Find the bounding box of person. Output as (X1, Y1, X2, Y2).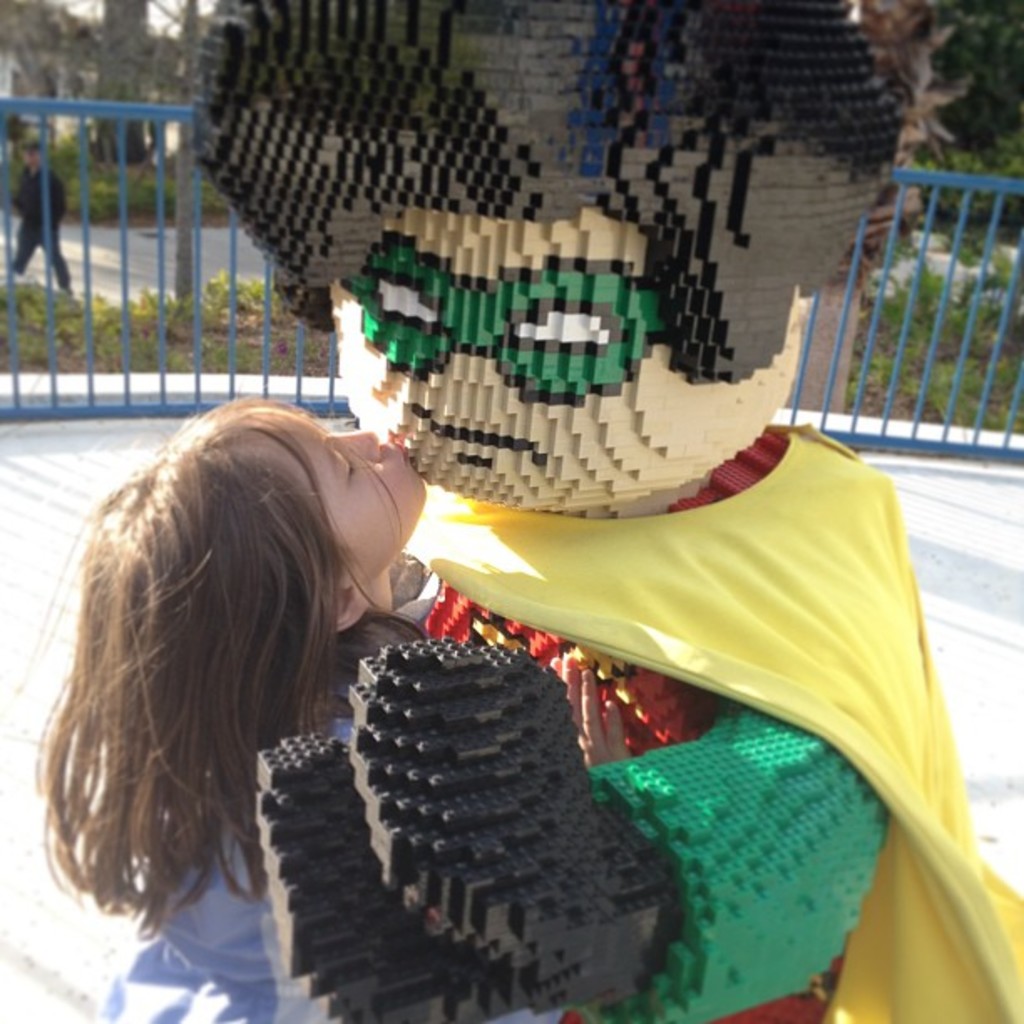
(82, 0, 872, 1022).
